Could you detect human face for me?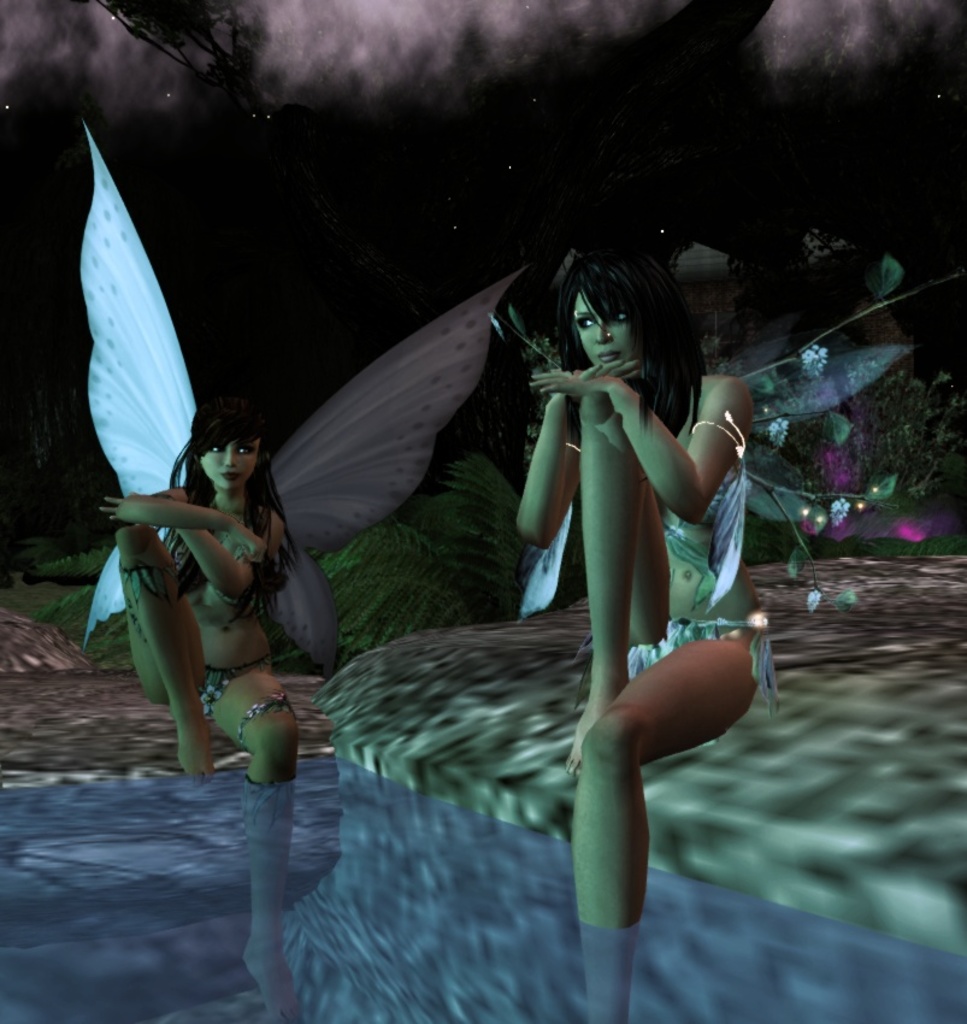
Detection result: Rect(572, 292, 630, 369).
